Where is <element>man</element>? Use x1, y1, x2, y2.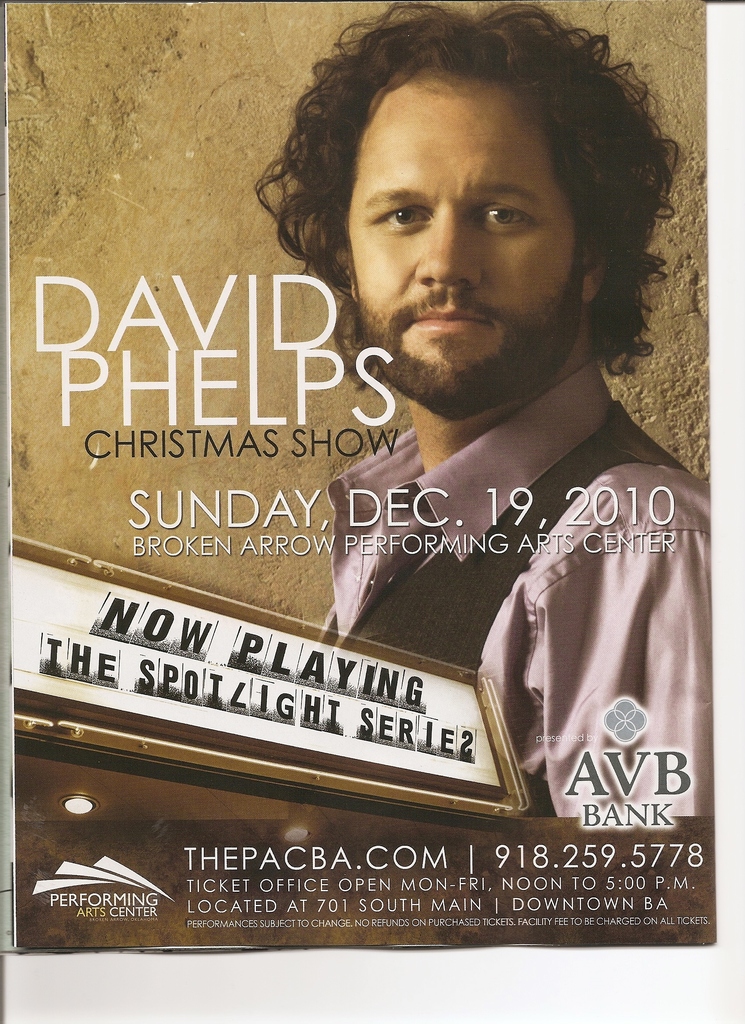
113, 47, 723, 835.
